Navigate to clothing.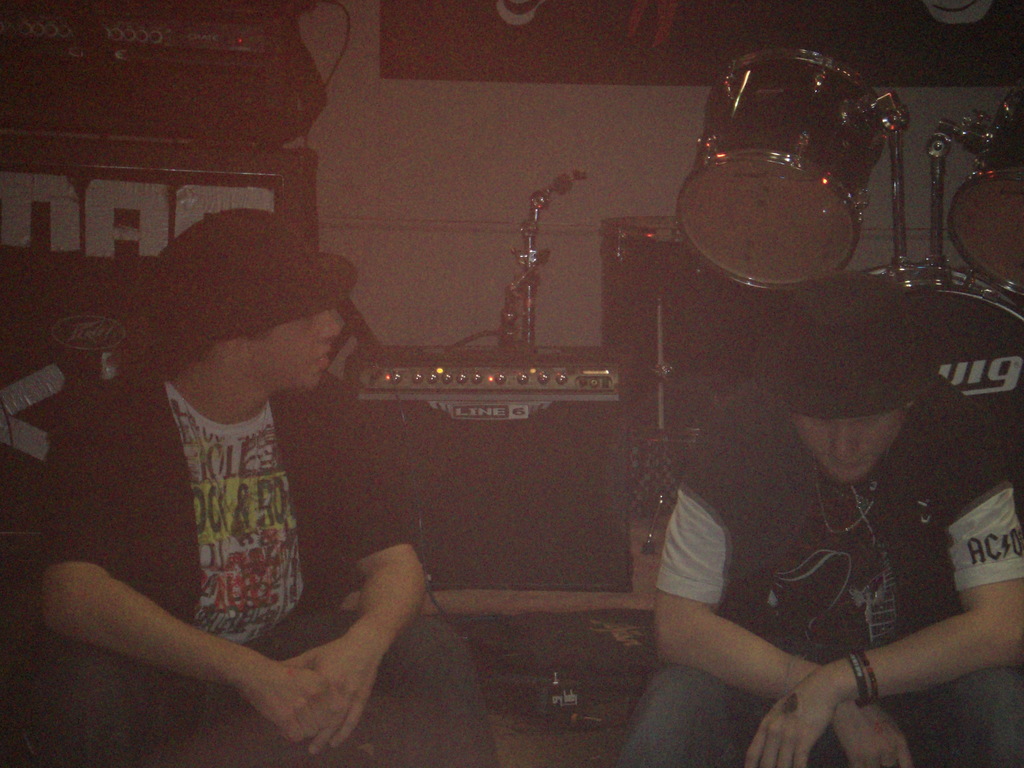
Navigation target: [x1=599, y1=371, x2=1023, y2=767].
